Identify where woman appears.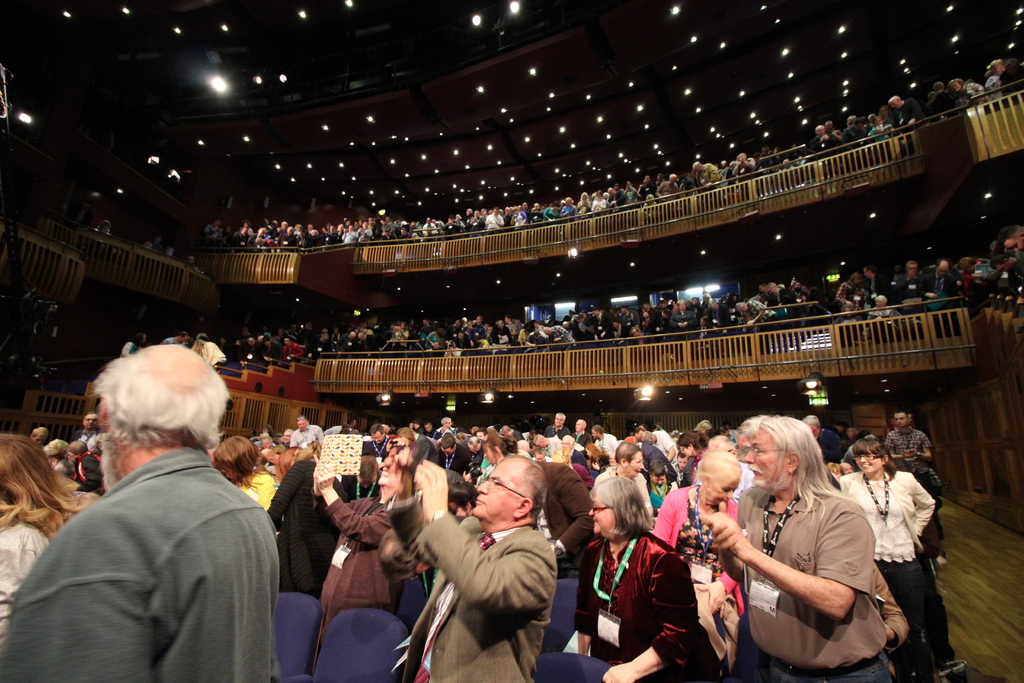
Appears at box(957, 271, 973, 297).
